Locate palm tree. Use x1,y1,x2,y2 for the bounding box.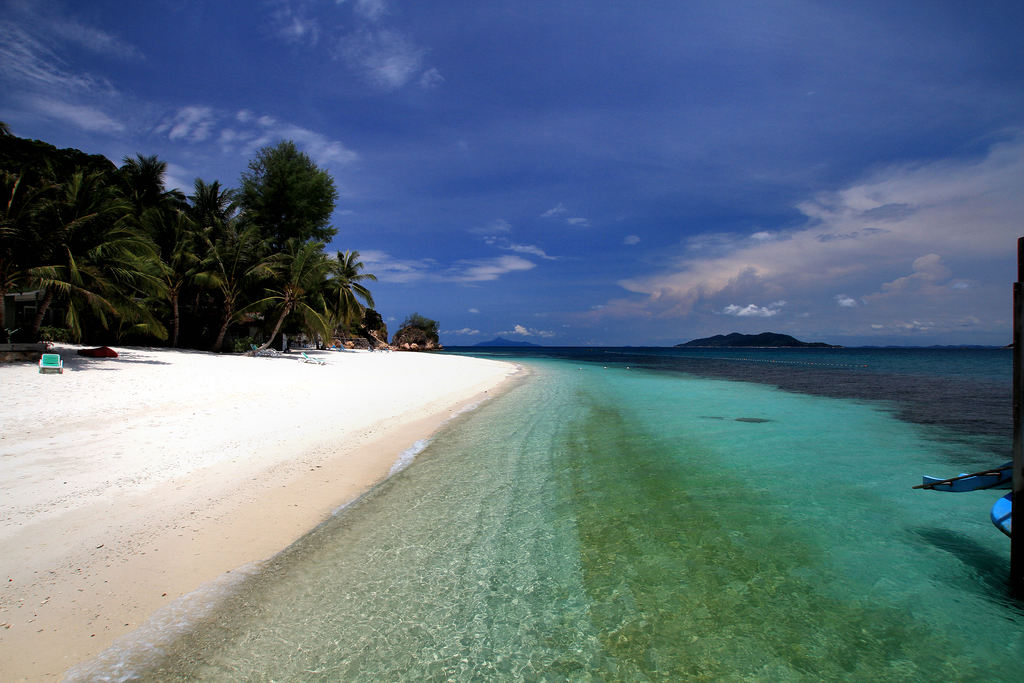
250,226,330,346.
